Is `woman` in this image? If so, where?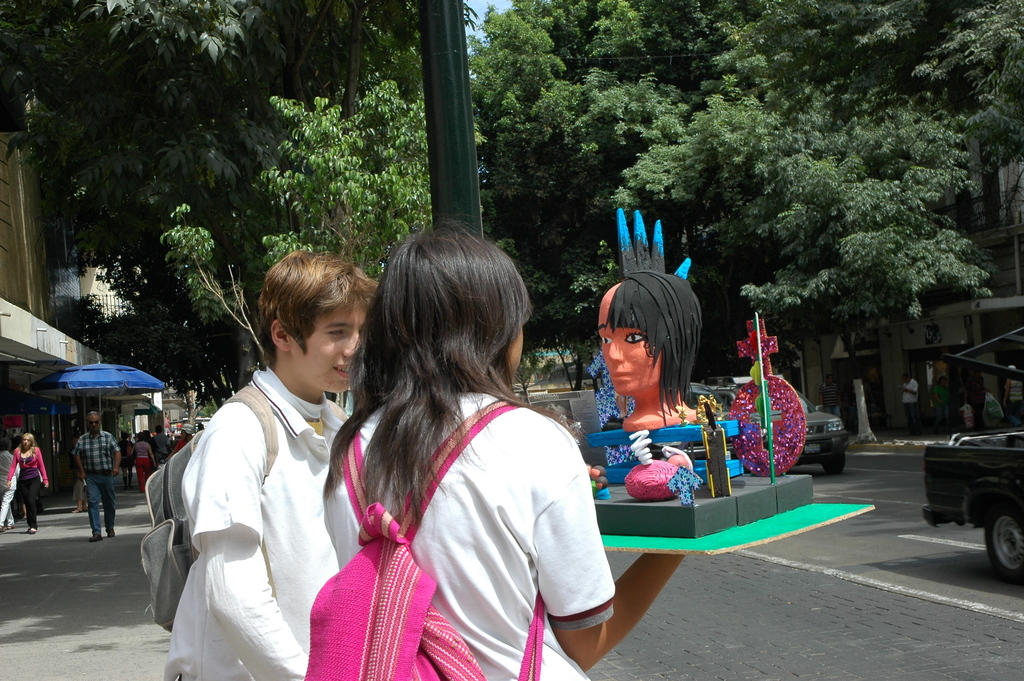
Yes, at <region>597, 207, 701, 432</region>.
